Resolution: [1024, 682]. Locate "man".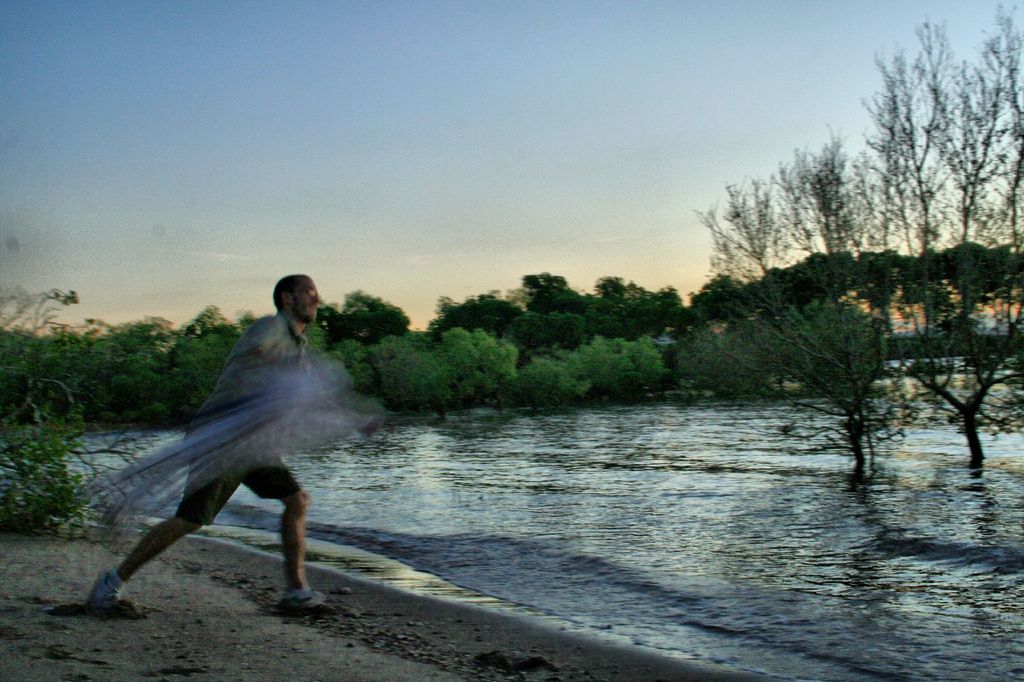
pyautogui.locateOnScreen(113, 274, 337, 631).
